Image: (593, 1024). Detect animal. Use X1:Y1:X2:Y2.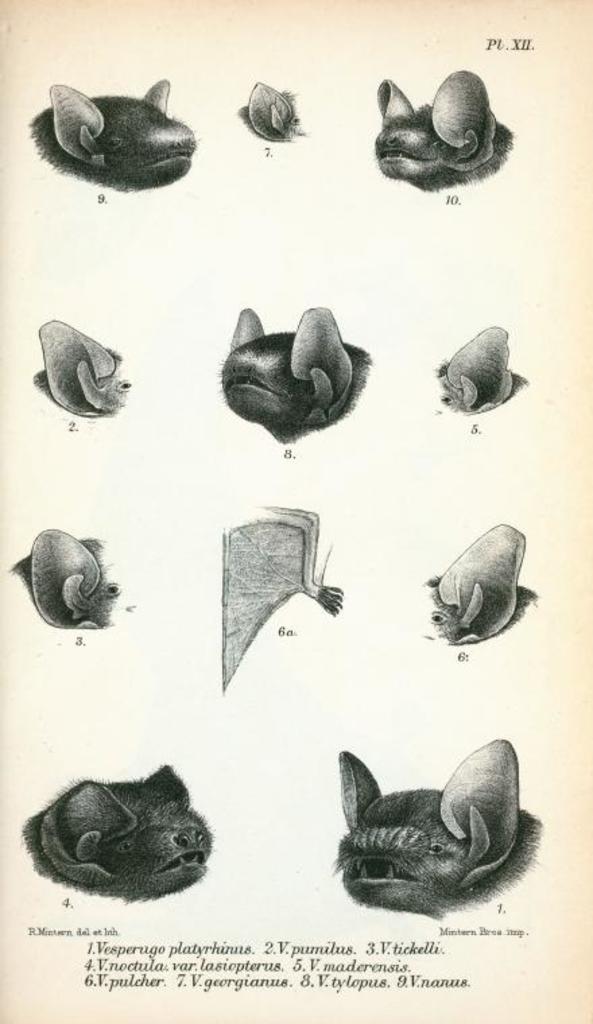
27:70:195:187.
